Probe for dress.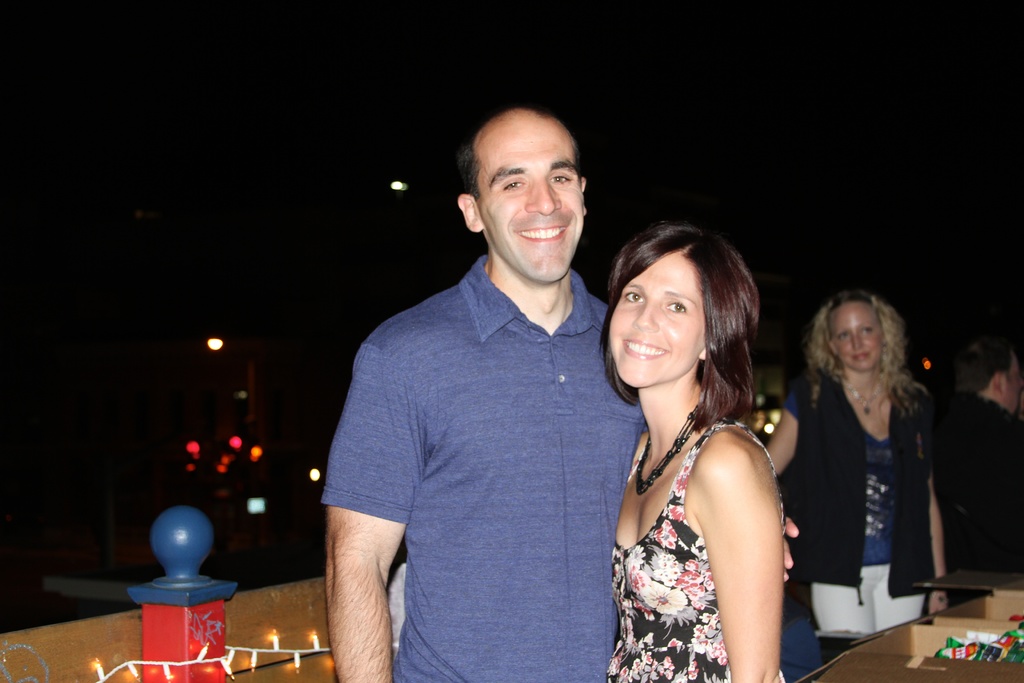
Probe result: BBox(604, 420, 783, 682).
